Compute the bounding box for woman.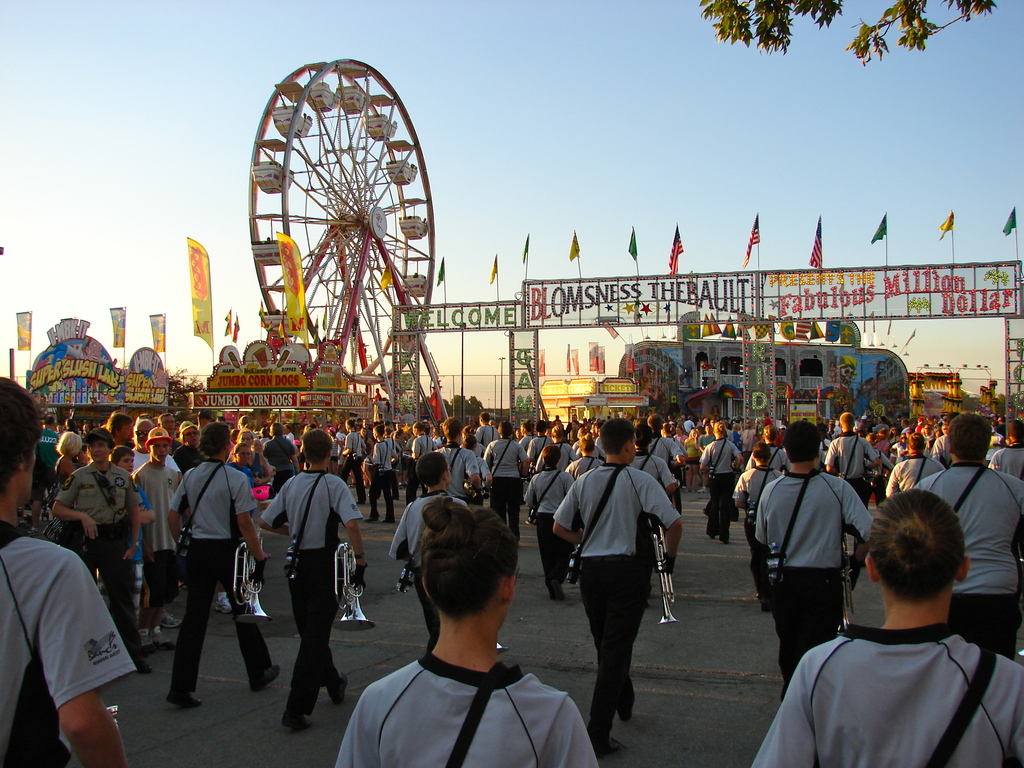
(237, 429, 268, 536).
